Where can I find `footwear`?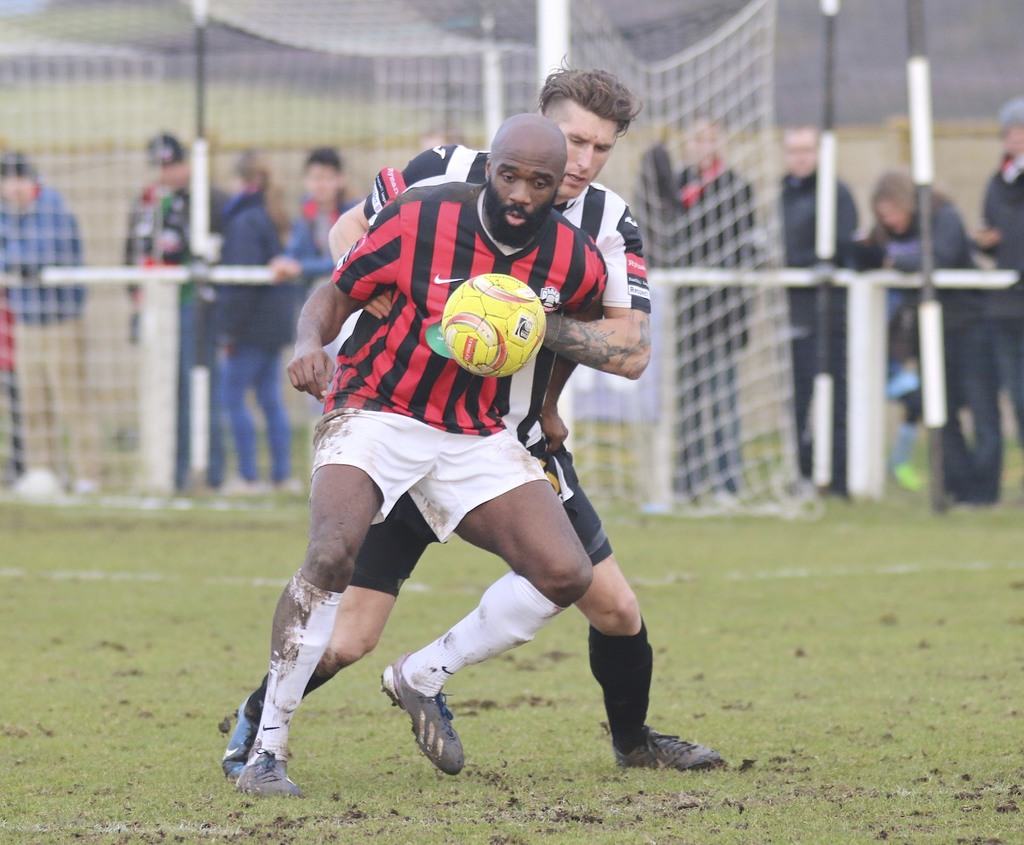
You can find it at {"x1": 381, "y1": 651, "x2": 471, "y2": 777}.
